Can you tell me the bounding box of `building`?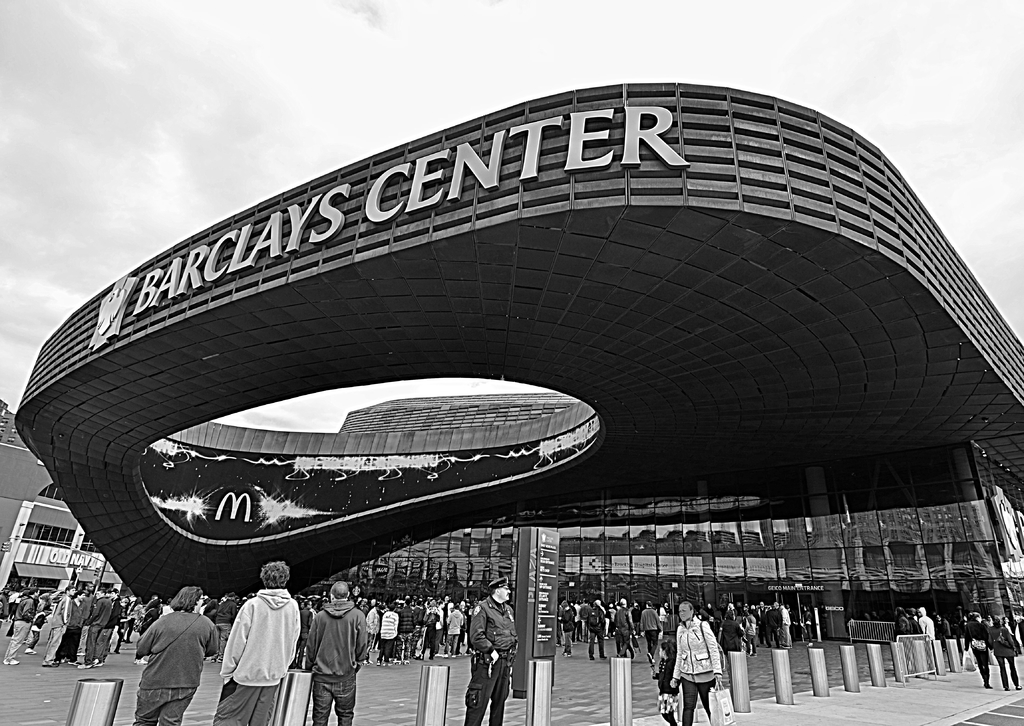
Rect(15, 82, 1023, 607).
